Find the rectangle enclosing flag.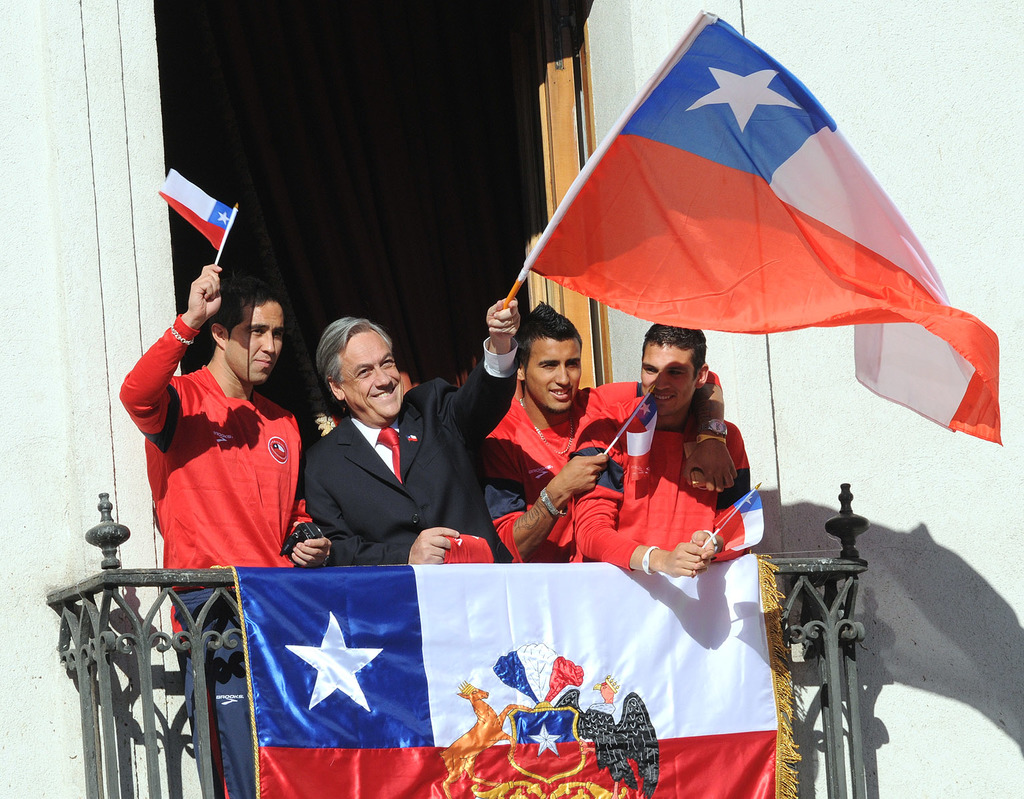
<region>197, 555, 798, 798</region>.
